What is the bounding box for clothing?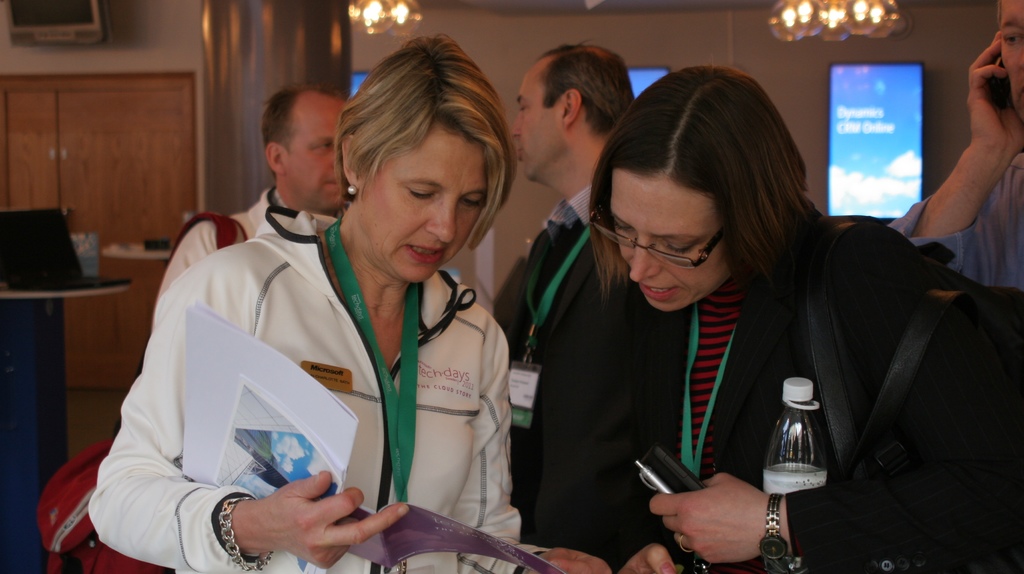
left=506, top=164, right=611, bottom=342.
